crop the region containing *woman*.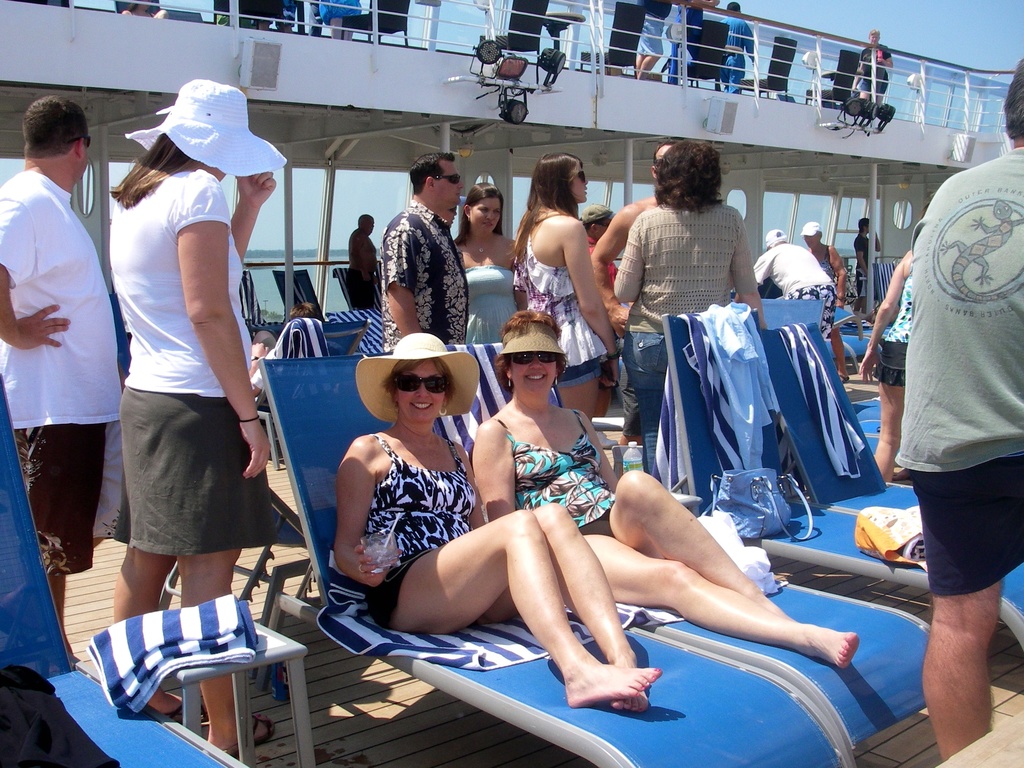
Crop region: [486, 319, 863, 668].
